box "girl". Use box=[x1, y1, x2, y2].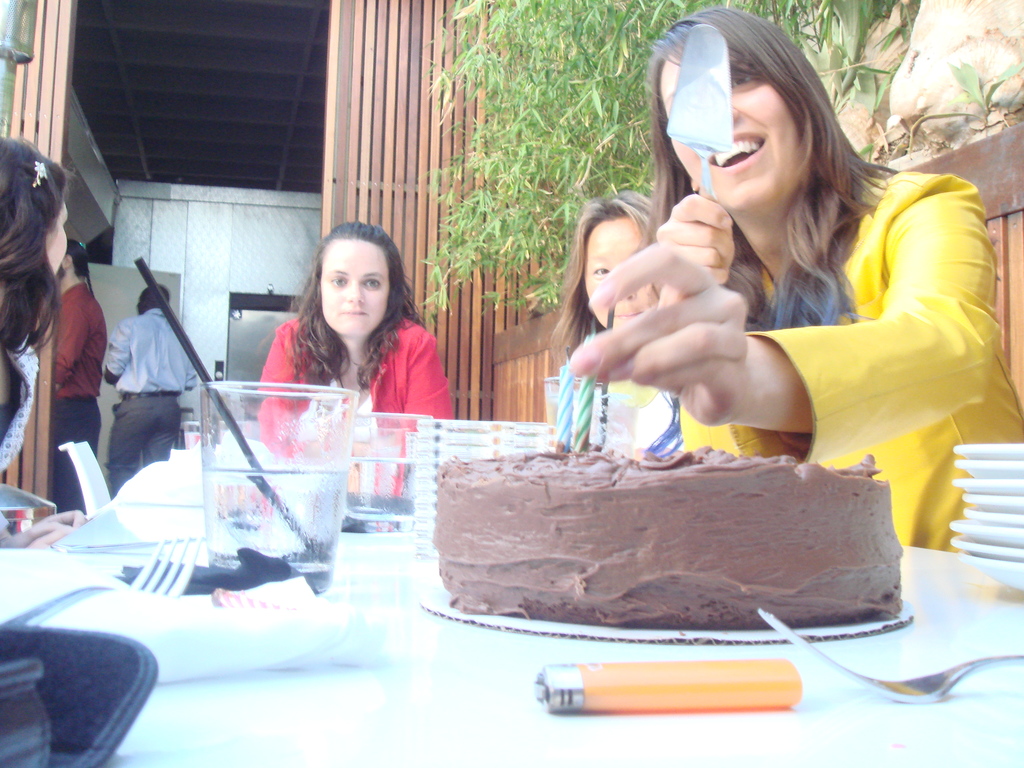
box=[1, 131, 79, 537].
